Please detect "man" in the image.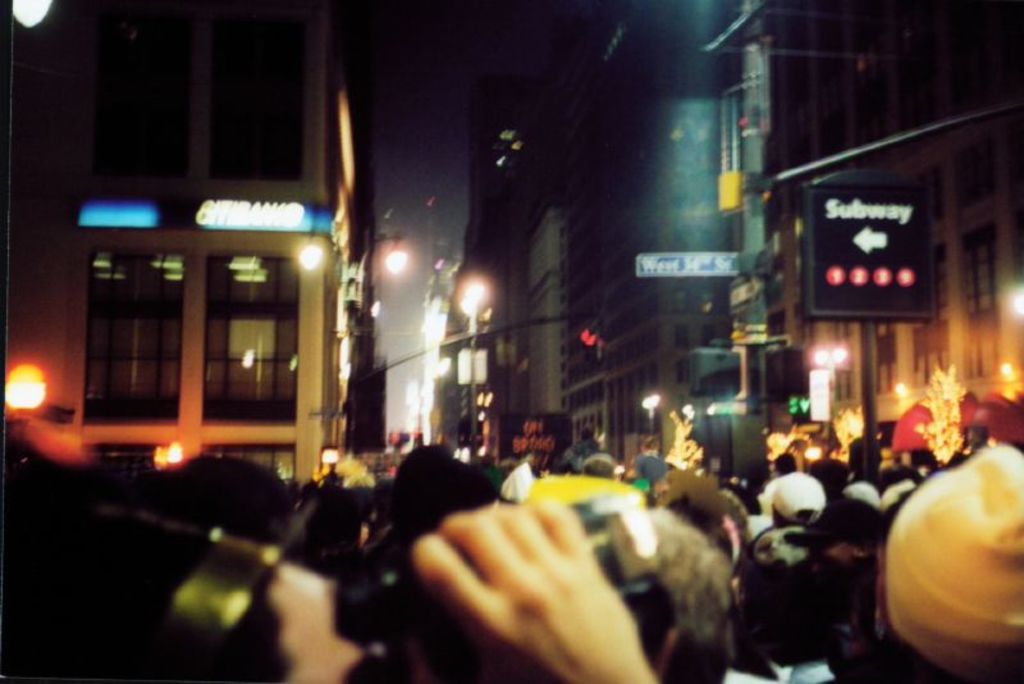
[658, 470, 730, 535].
